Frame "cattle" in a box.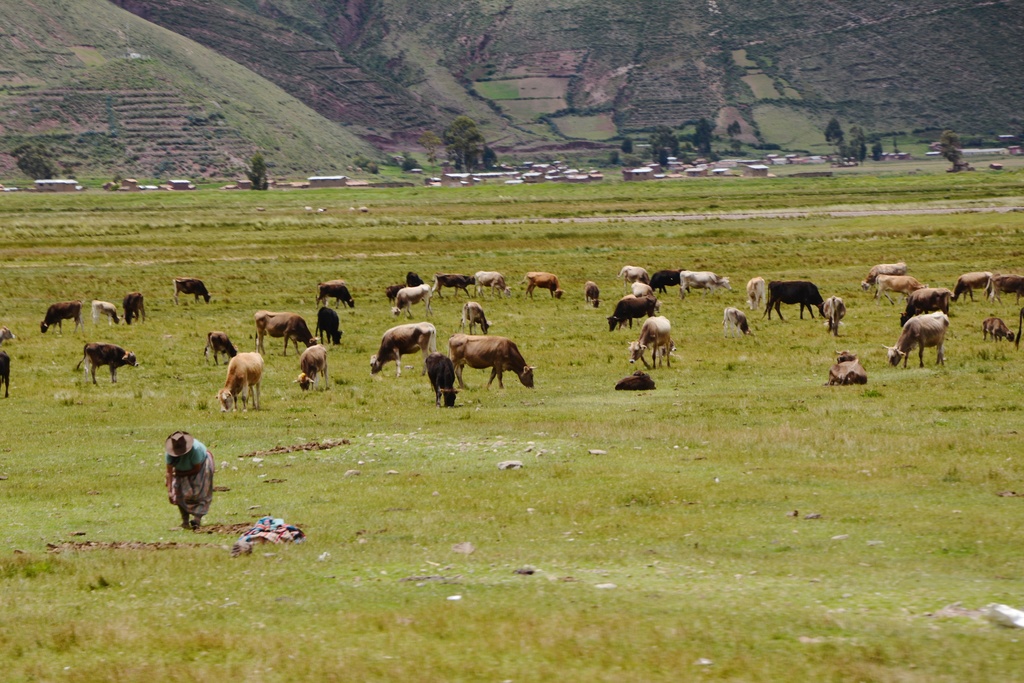
(x1=622, y1=265, x2=651, y2=289).
